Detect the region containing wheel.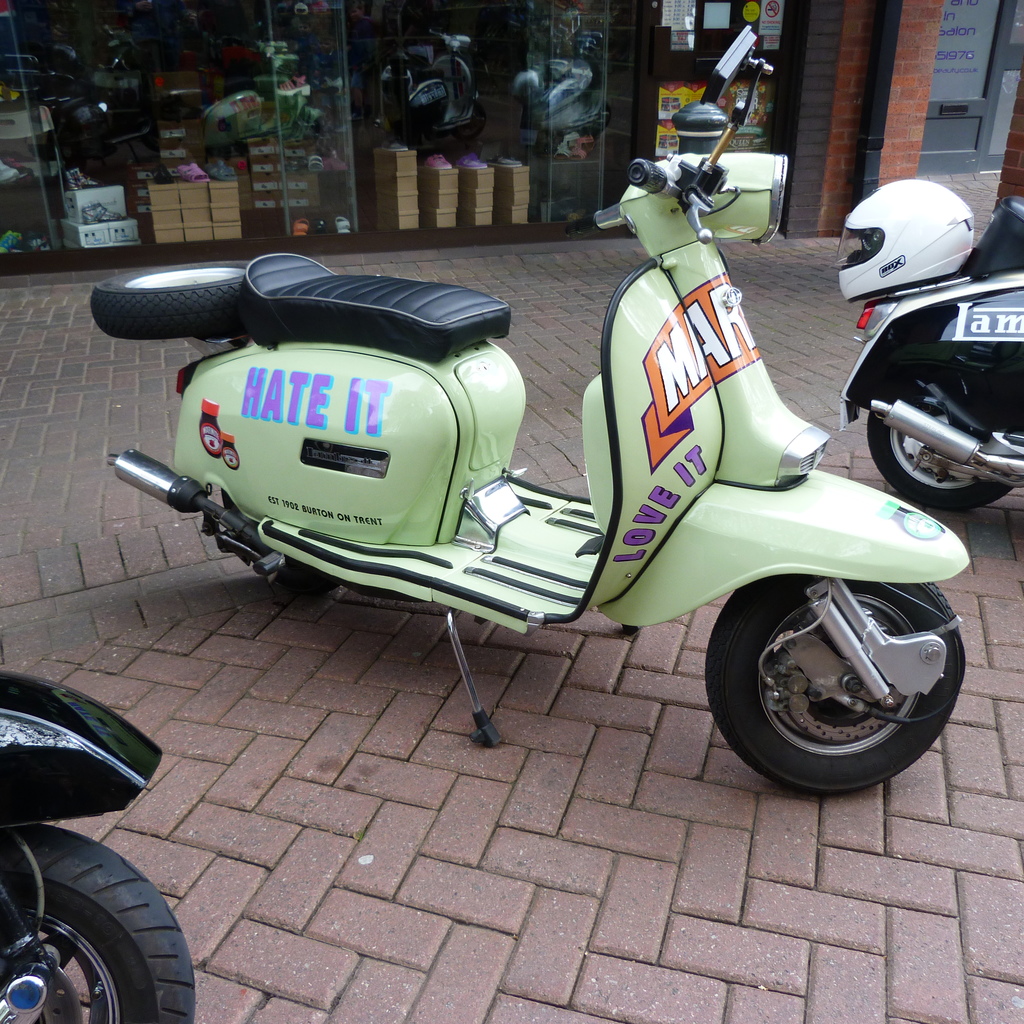
<box>712,566,966,785</box>.
